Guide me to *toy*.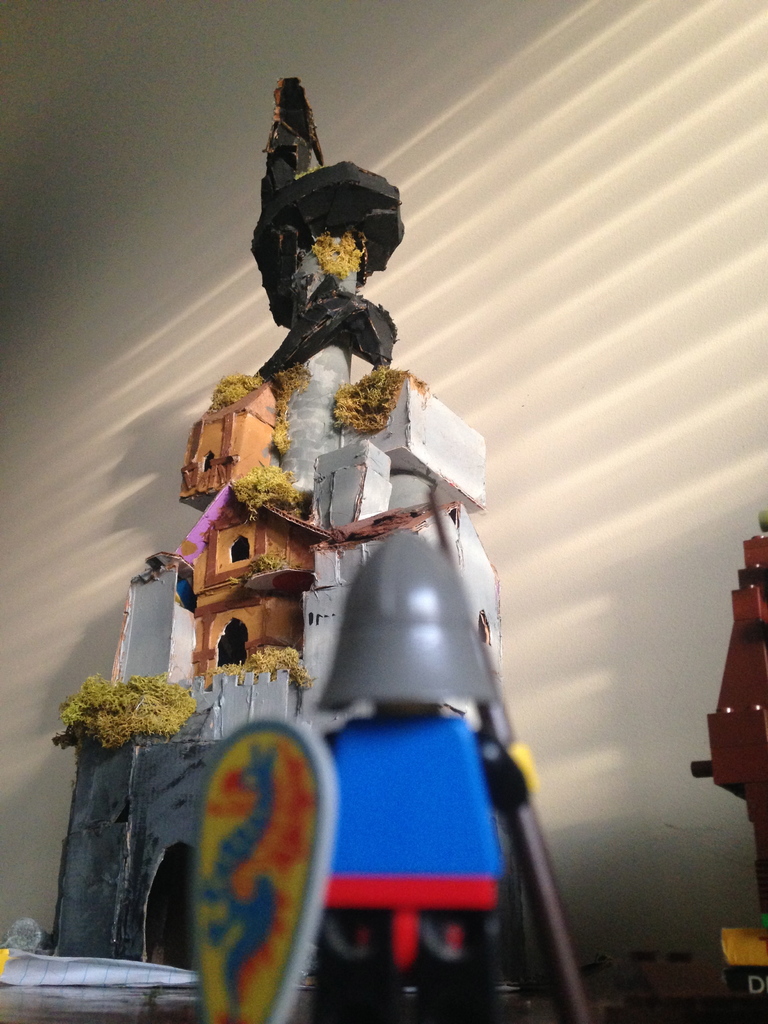
Guidance: 170 360 289 507.
